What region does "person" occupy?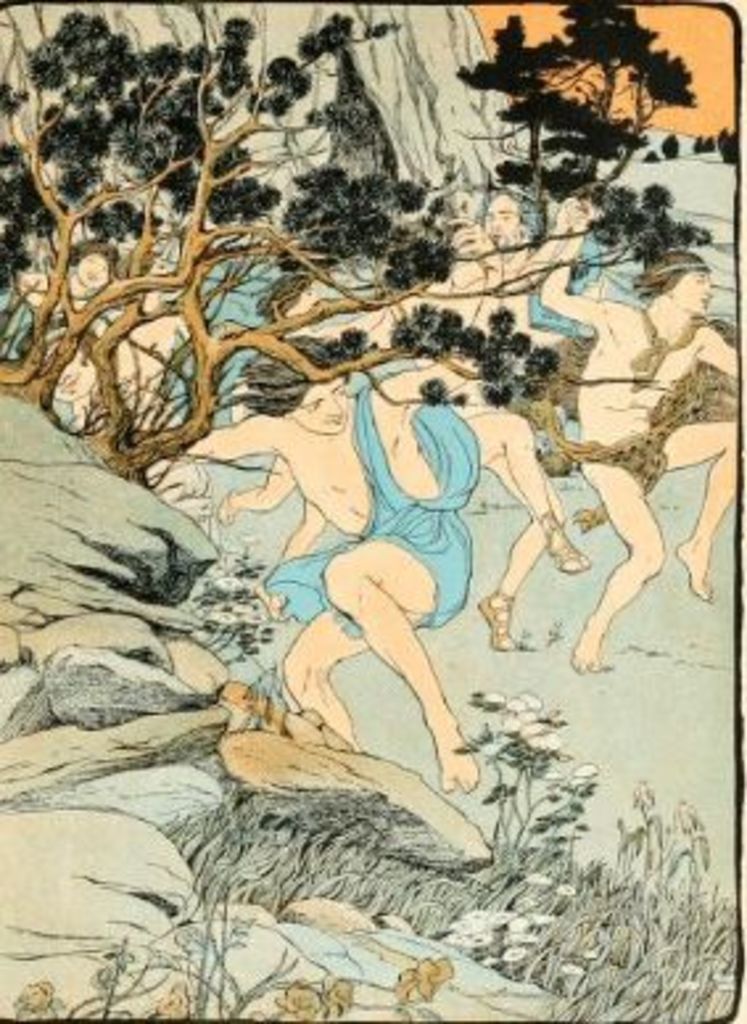
bbox=(245, 346, 507, 839).
